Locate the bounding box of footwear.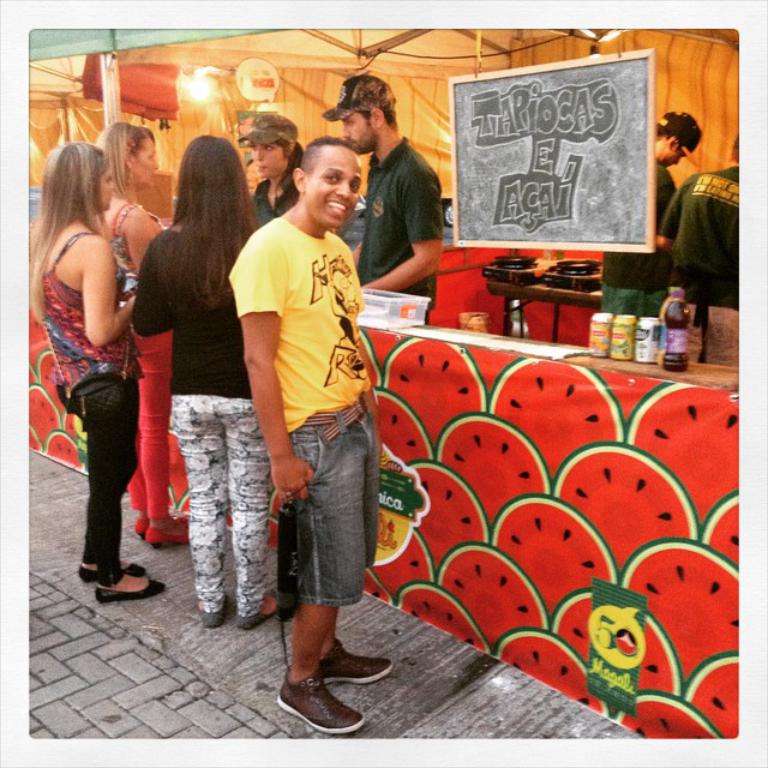
Bounding box: locate(274, 666, 366, 739).
